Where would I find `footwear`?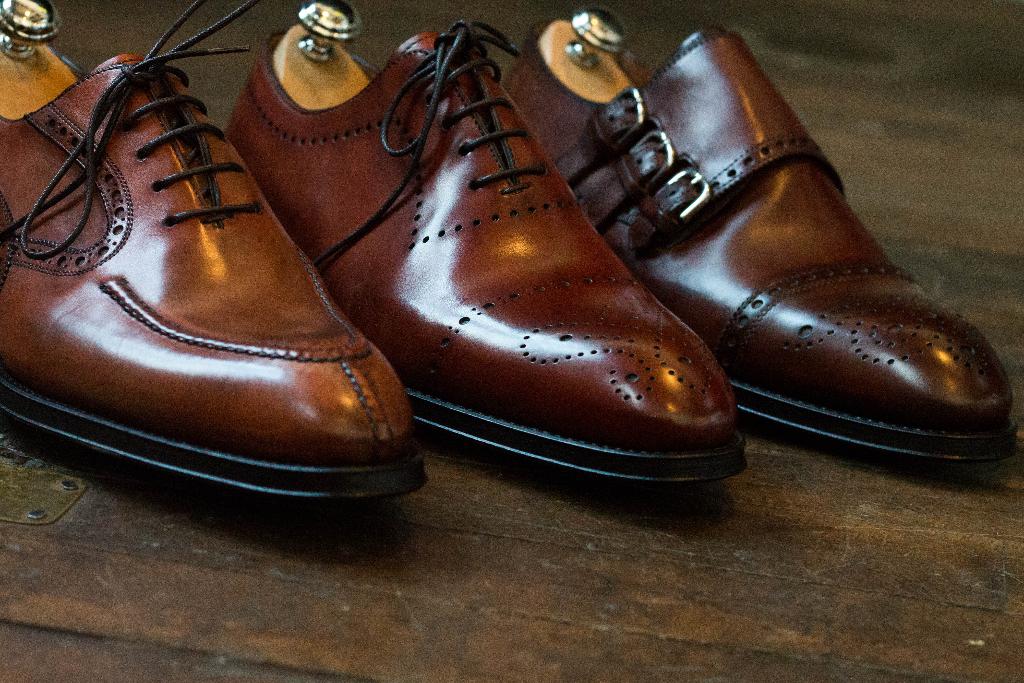
At {"x1": 17, "y1": 29, "x2": 418, "y2": 536}.
